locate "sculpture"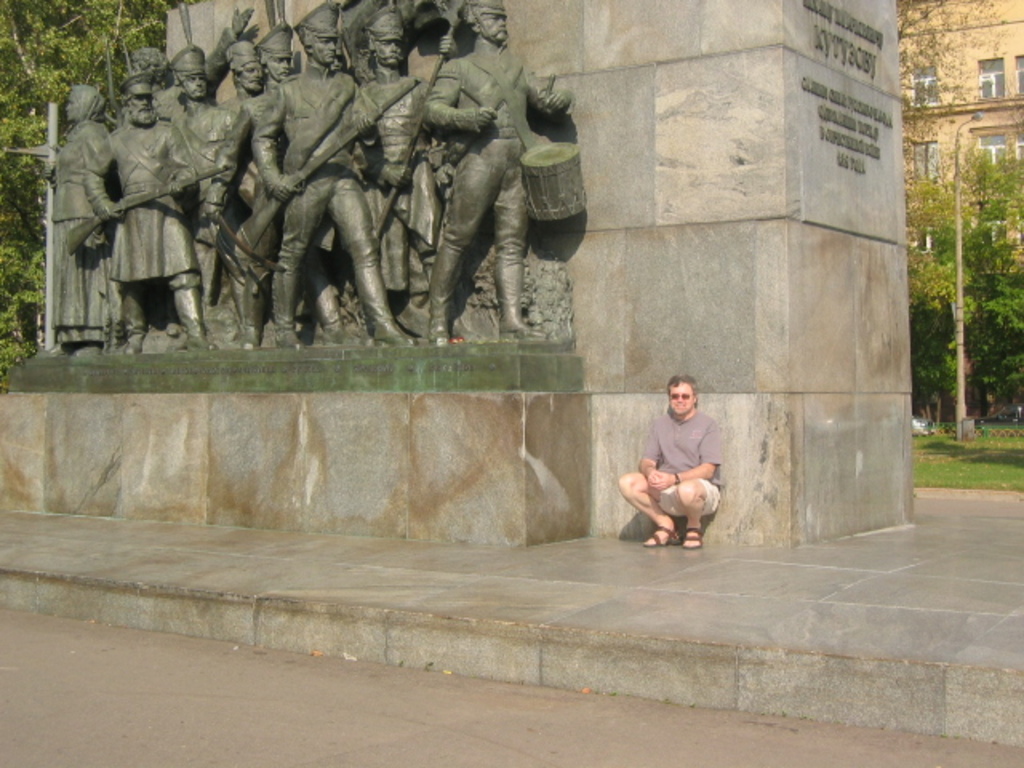
<bbox>408, 0, 576, 358</bbox>
